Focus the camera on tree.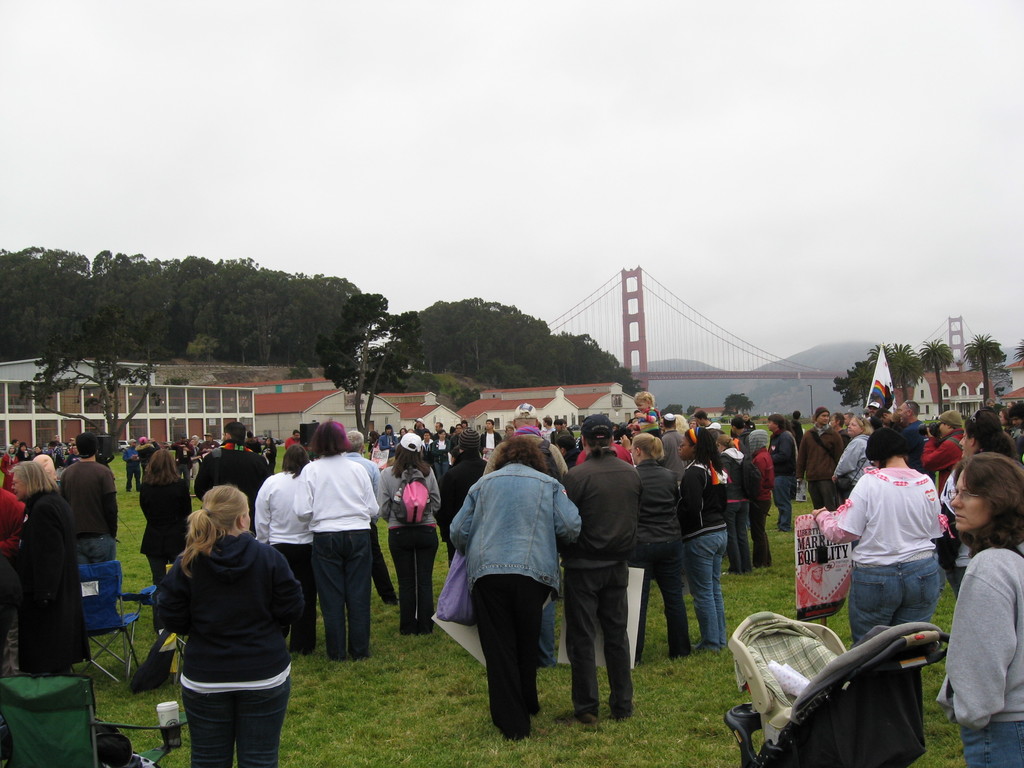
Focus region: [x1=828, y1=356, x2=879, y2=409].
